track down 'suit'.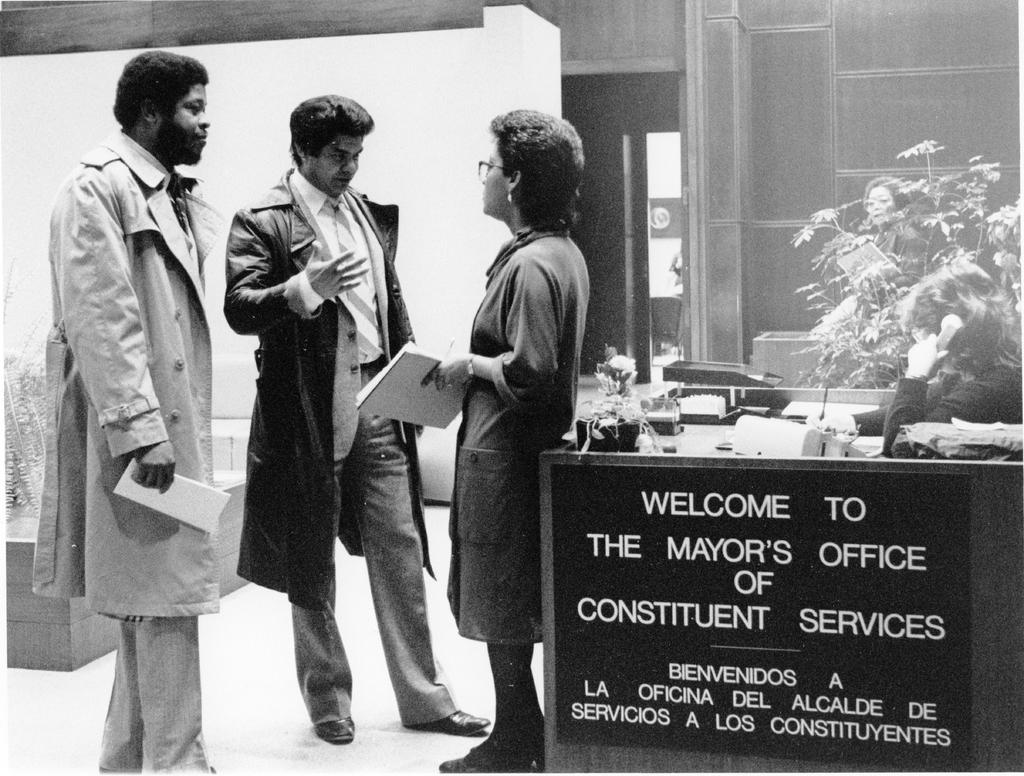
Tracked to BBox(866, 215, 929, 292).
